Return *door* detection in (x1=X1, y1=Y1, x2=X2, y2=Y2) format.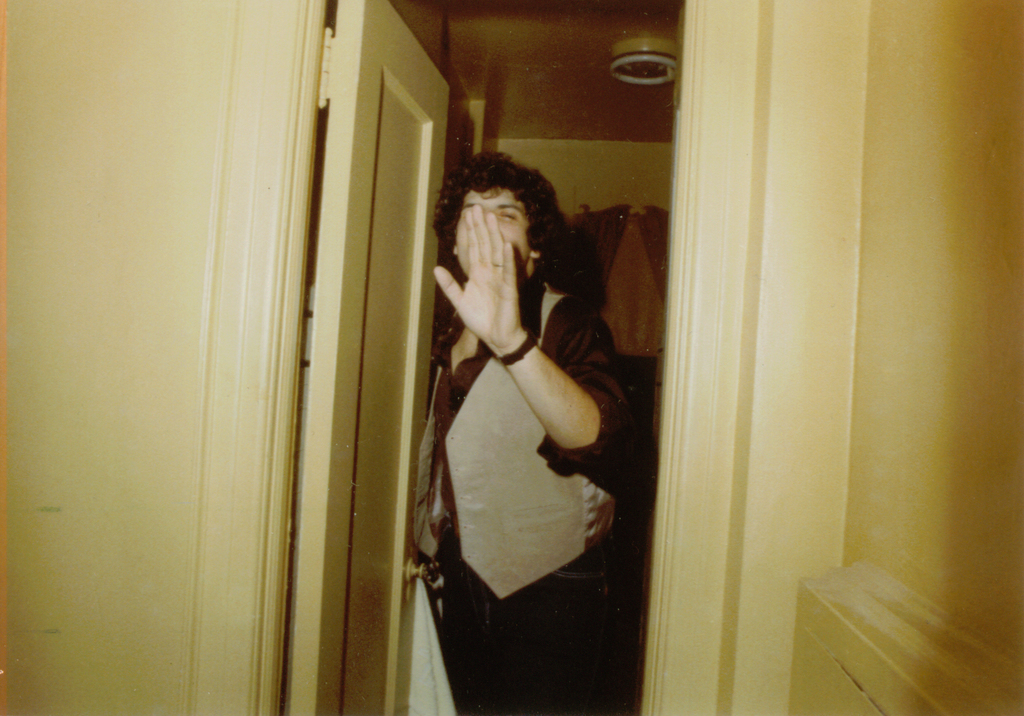
(x1=285, y1=0, x2=458, y2=715).
